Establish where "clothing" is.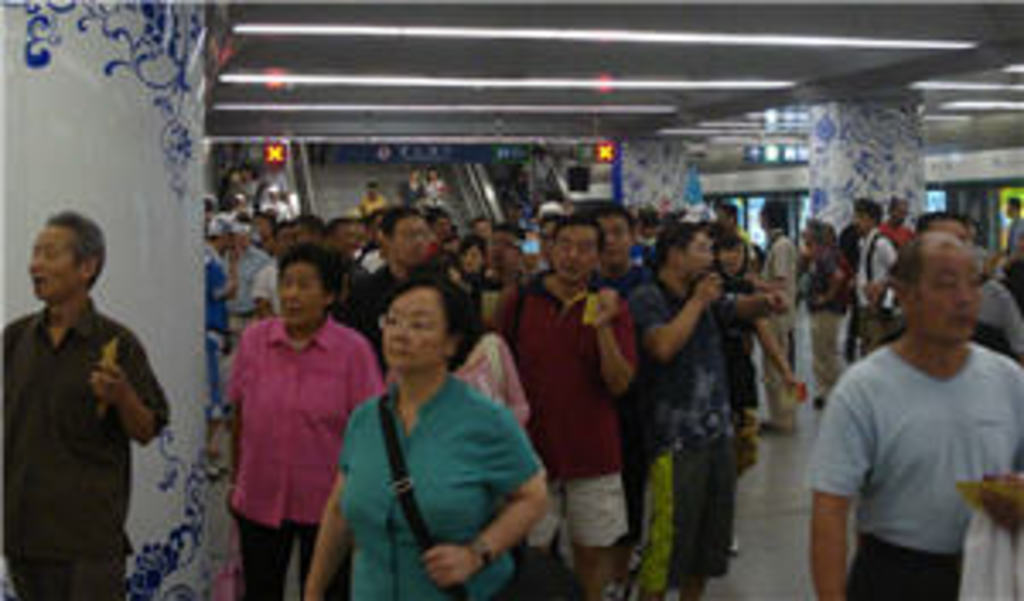
Established at x1=809, y1=335, x2=1021, y2=598.
